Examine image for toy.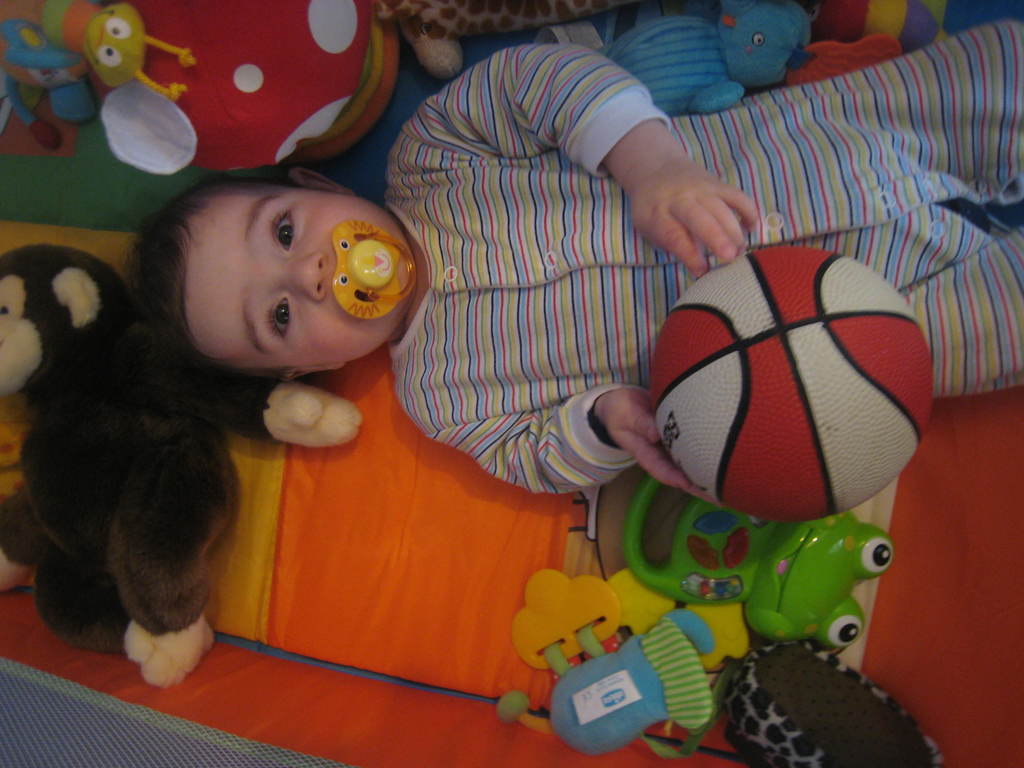
Examination result: crop(140, 0, 392, 188).
